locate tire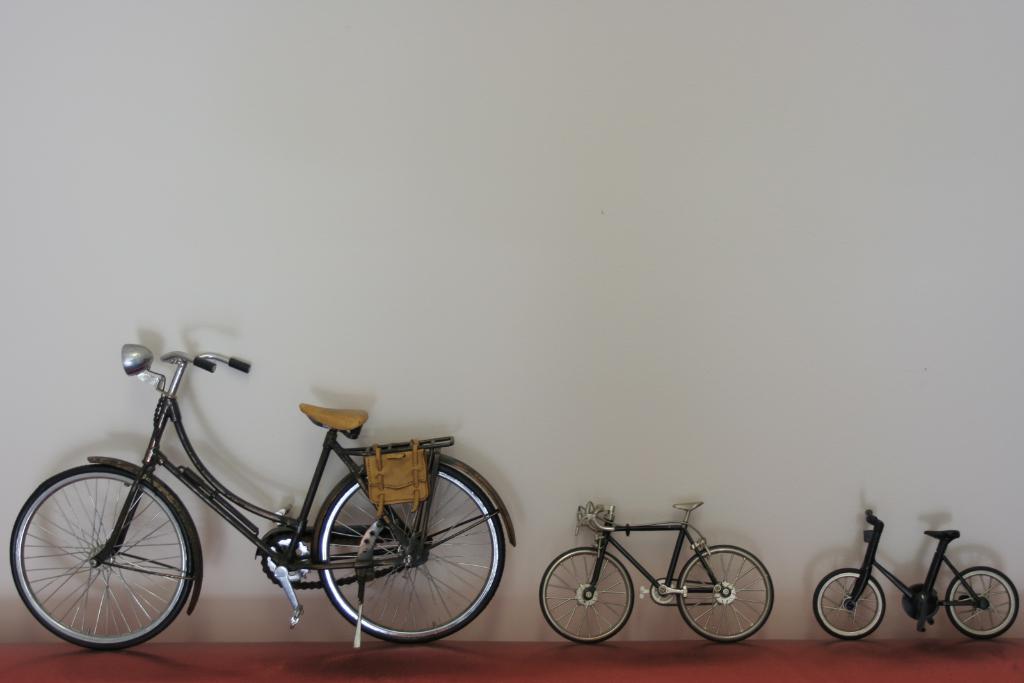
l=10, t=463, r=195, b=652
